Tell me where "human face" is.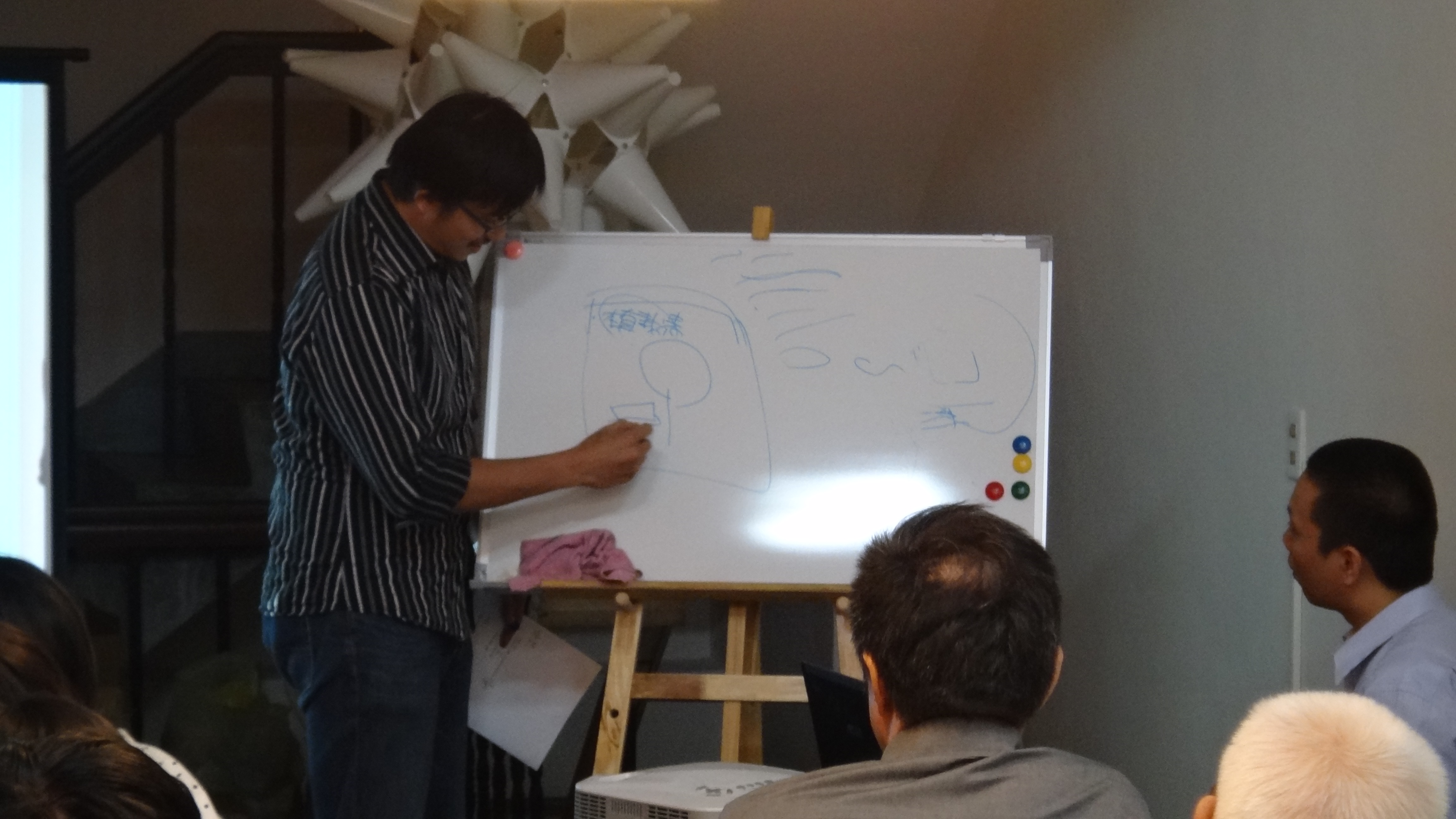
"human face" is at region(405, 147, 423, 192).
